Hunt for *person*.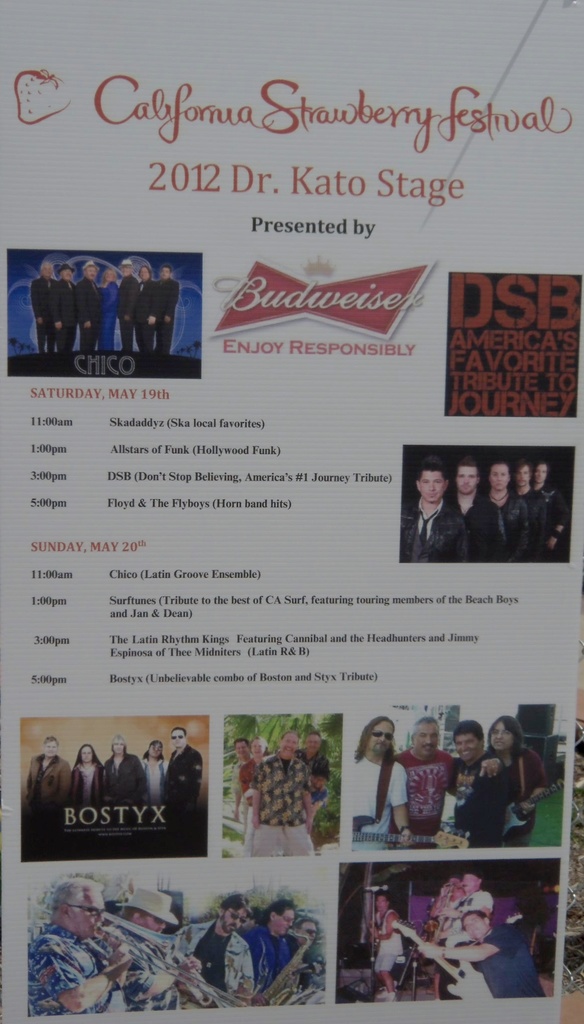
Hunted down at bbox=(352, 716, 413, 851).
